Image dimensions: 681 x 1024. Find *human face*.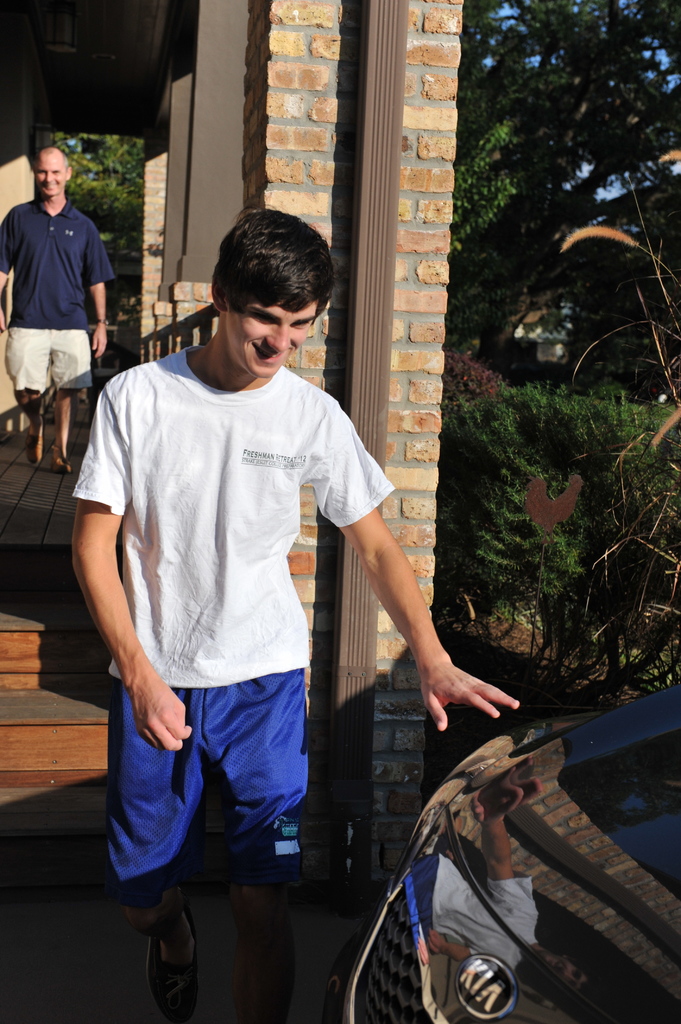
bbox=[35, 152, 68, 195].
